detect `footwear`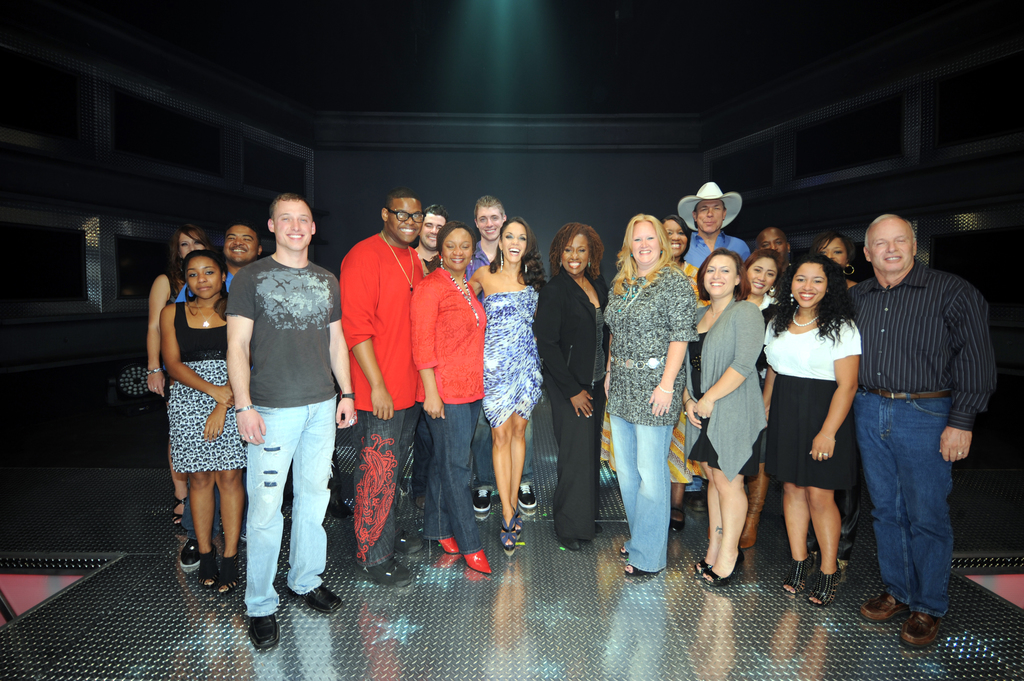
pyautogui.locateOnScreen(858, 591, 909, 625)
